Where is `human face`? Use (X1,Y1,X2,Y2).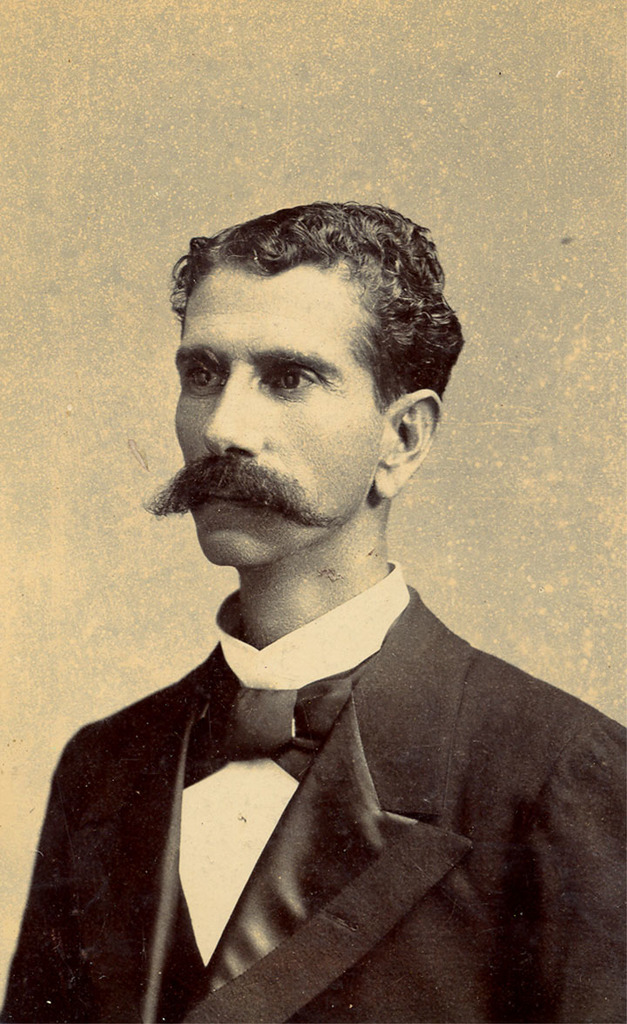
(170,253,376,558).
